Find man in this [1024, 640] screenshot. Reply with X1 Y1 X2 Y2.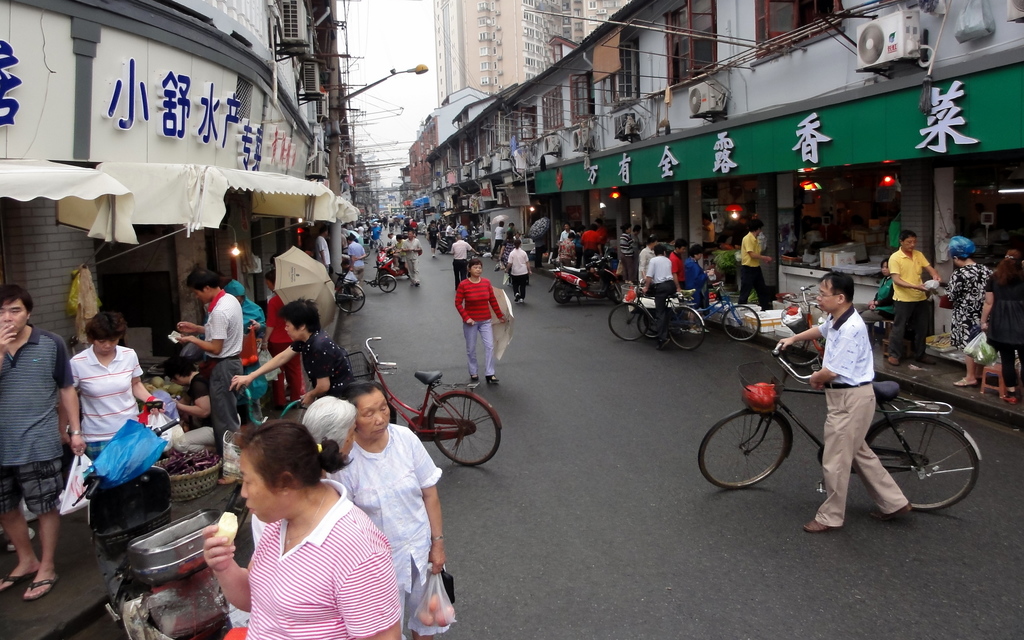
450 235 473 291.
